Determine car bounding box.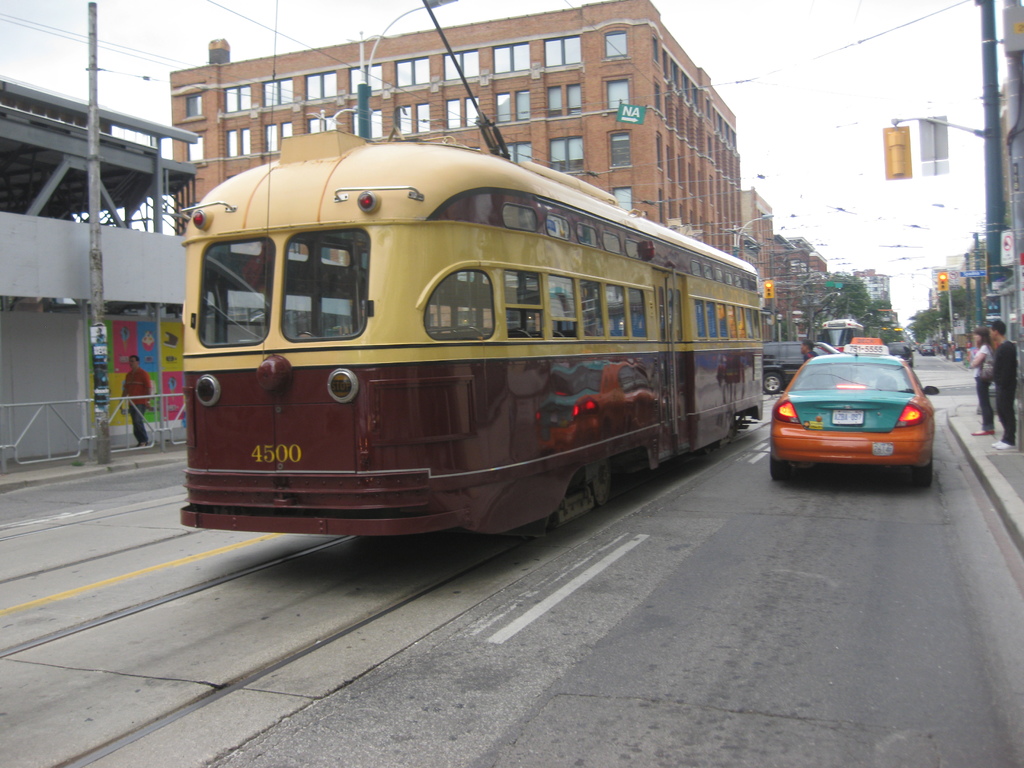
Determined: left=766, top=346, right=936, bottom=484.
